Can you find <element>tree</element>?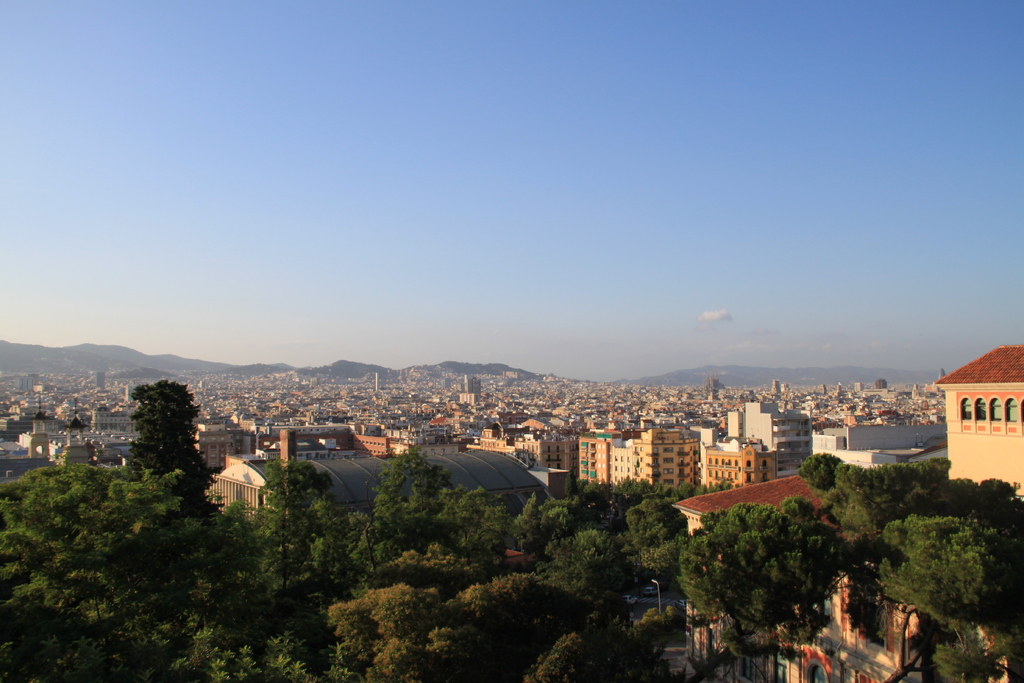
Yes, bounding box: crop(111, 375, 195, 498).
